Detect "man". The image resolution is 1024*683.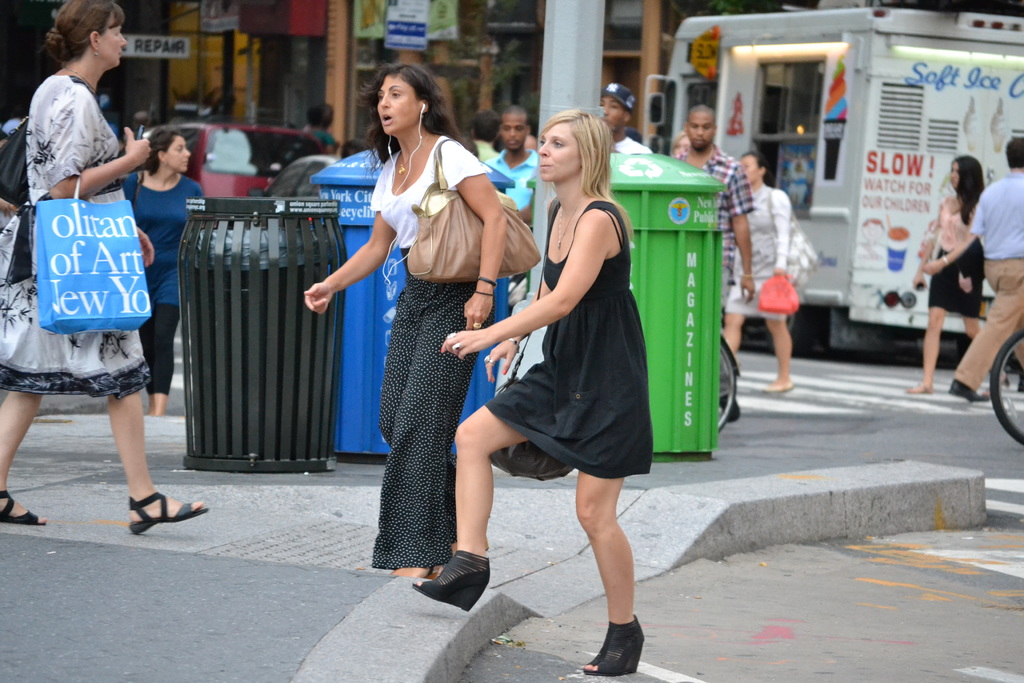
471/108/496/163.
